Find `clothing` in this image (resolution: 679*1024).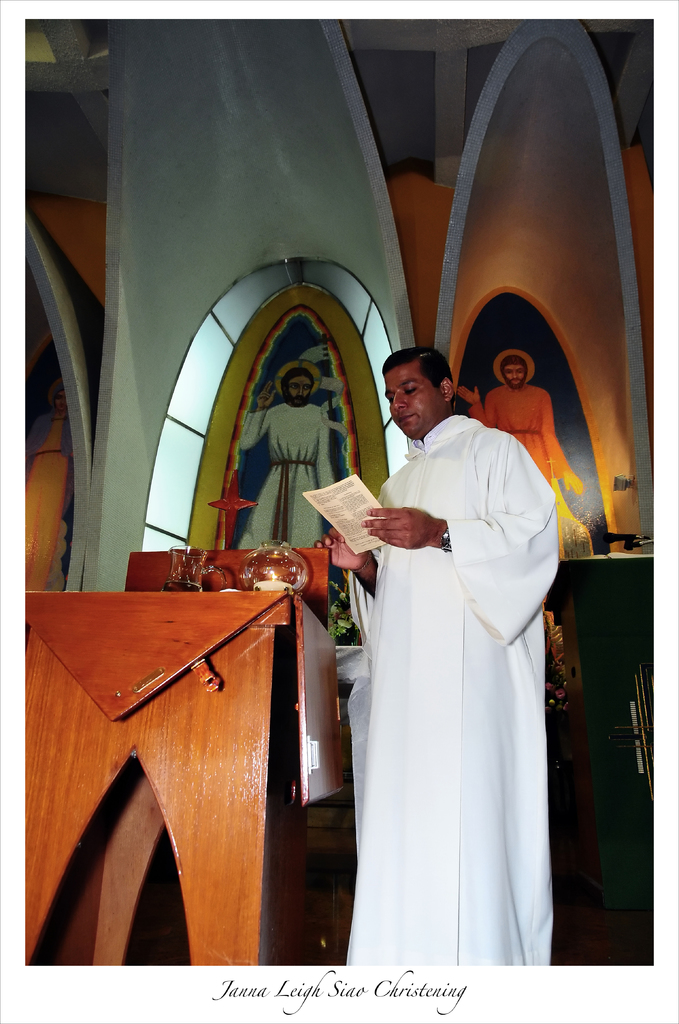
x1=330 y1=391 x2=570 y2=964.
